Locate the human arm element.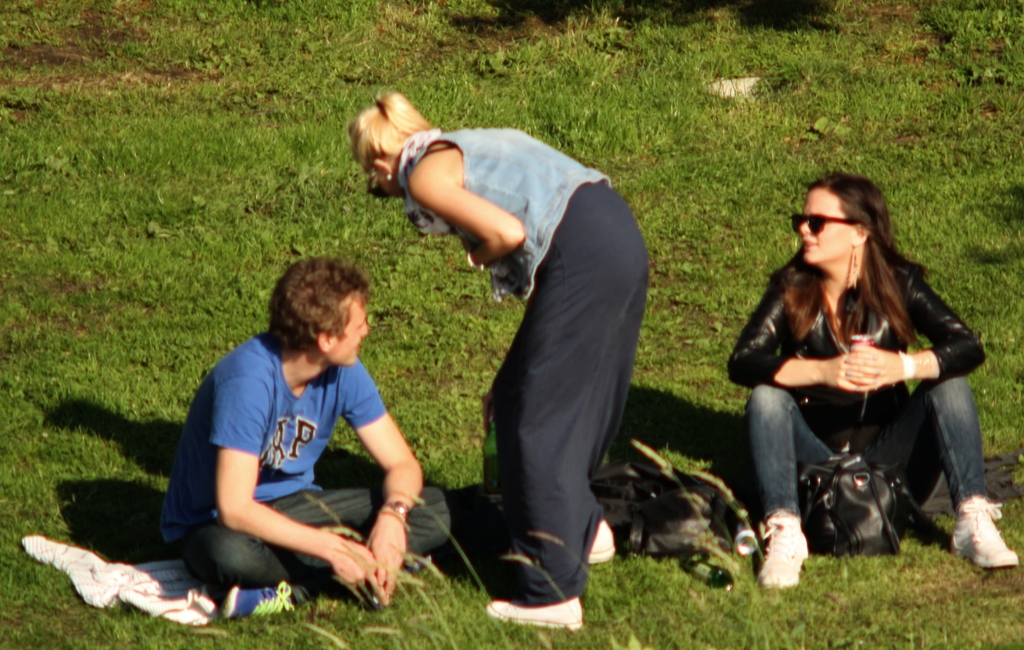
Element bbox: <bbox>840, 257, 989, 377</bbox>.
